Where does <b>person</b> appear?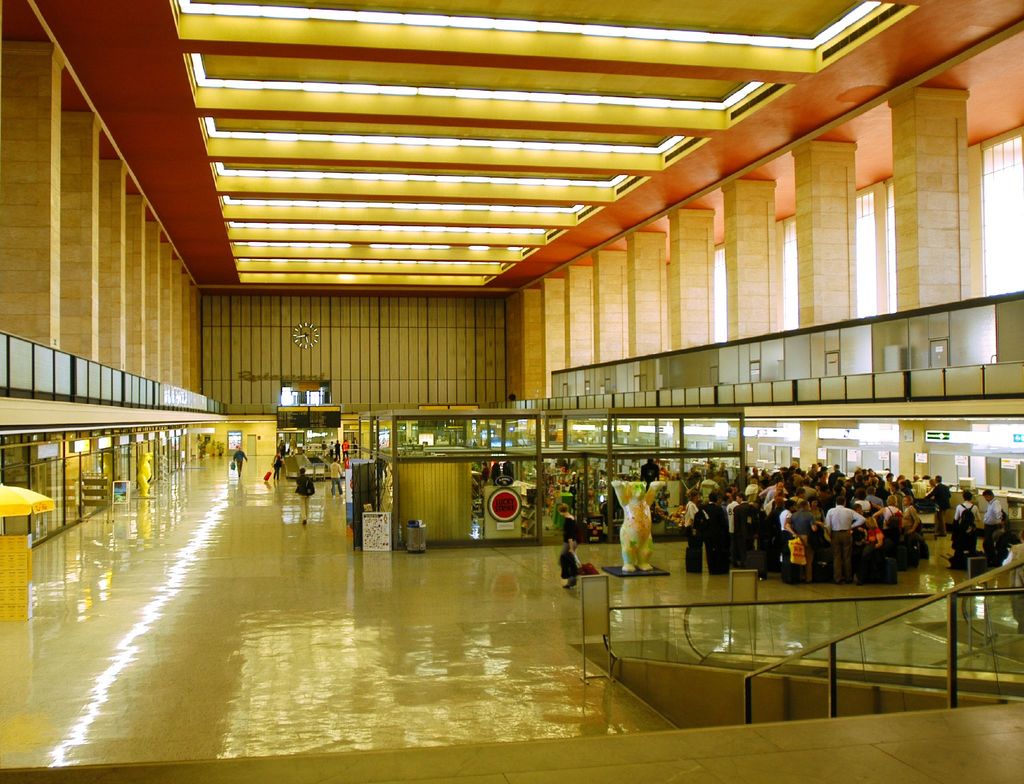
Appears at 274/432/284/453.
